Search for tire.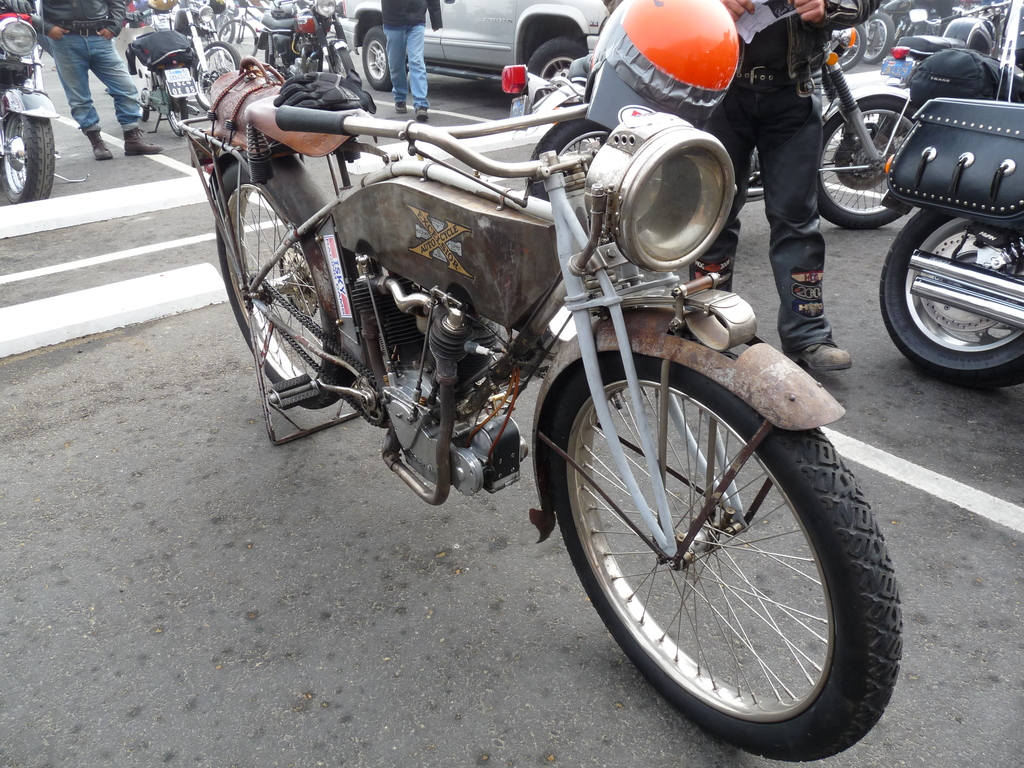
Found at locate(877, 204, 1023, 387).
